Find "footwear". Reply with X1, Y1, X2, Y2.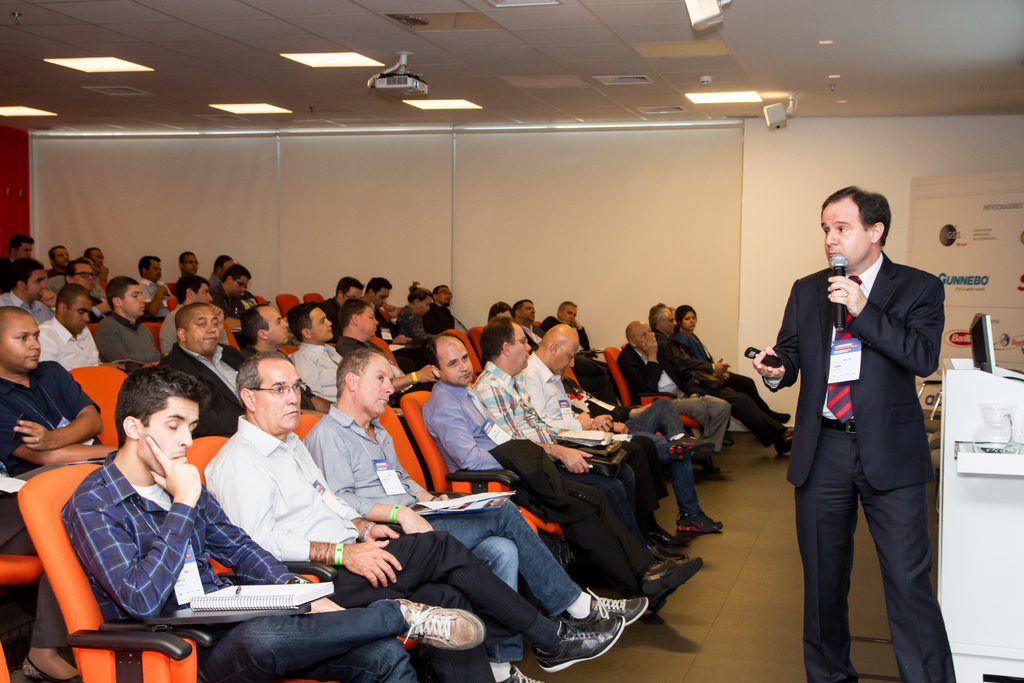
536, 615, 632, 675.
